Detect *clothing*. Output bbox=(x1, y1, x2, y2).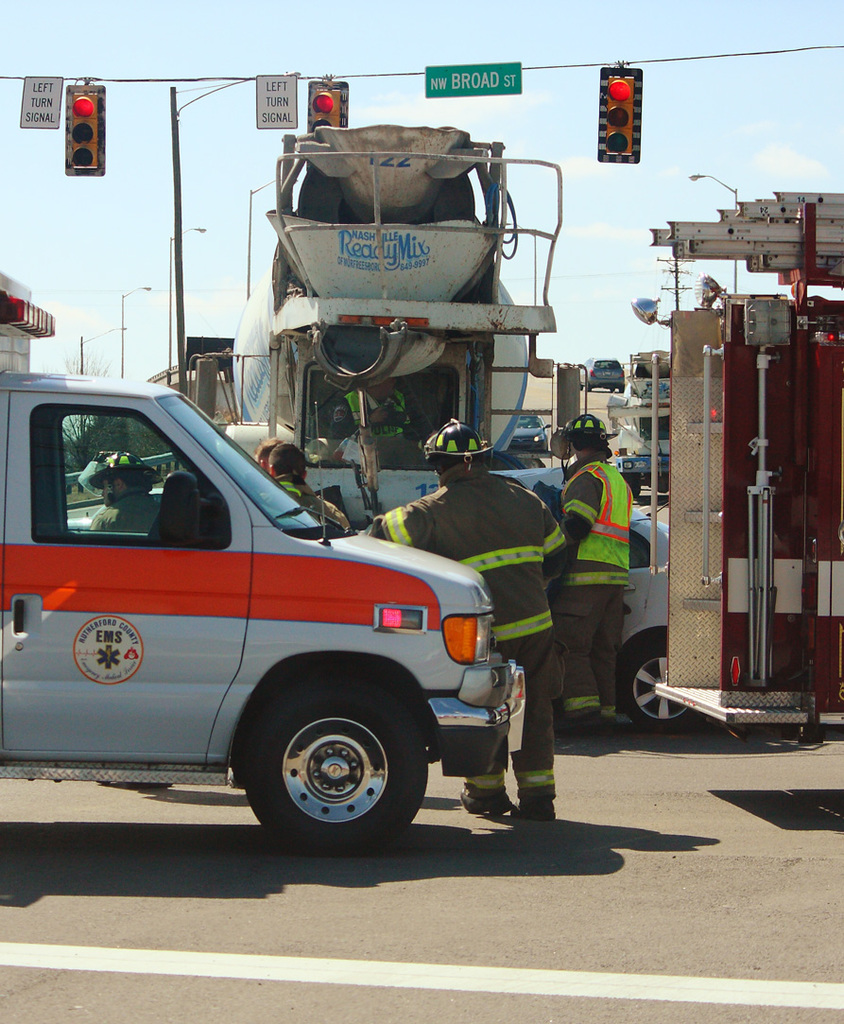
bbox=(79, 493, 166, 529).
